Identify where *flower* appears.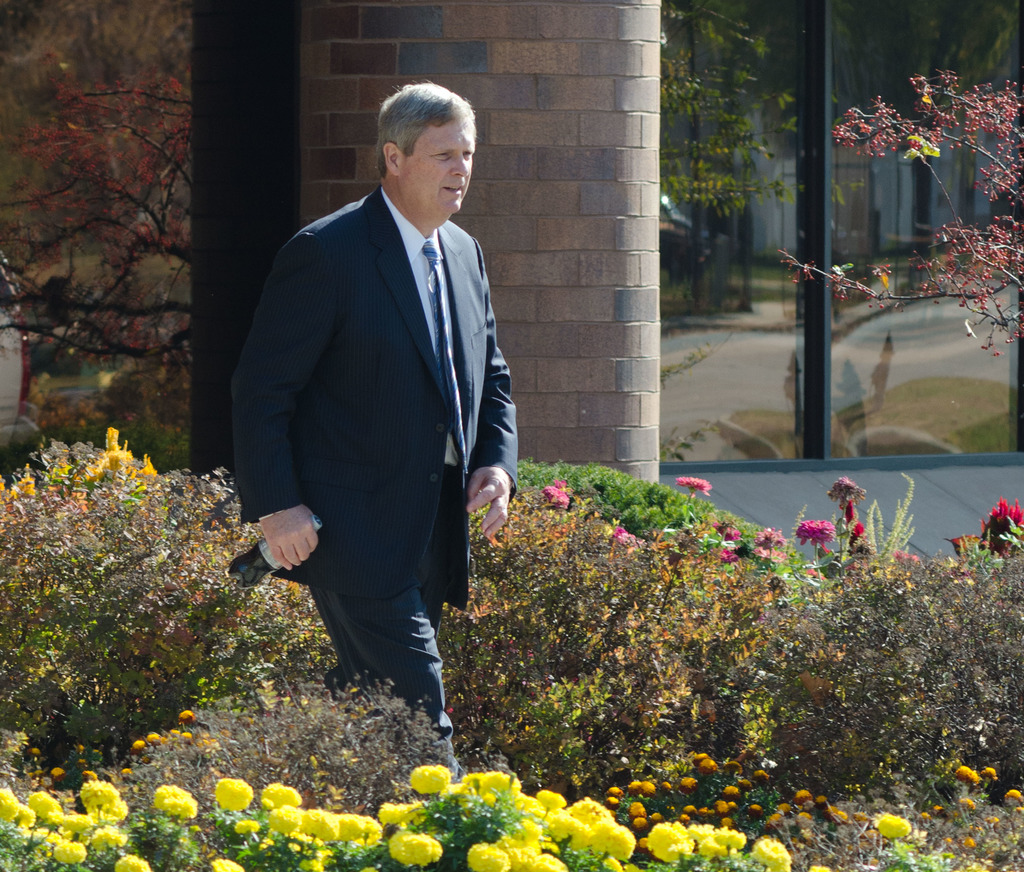
Appears at [582,825,640,866].
